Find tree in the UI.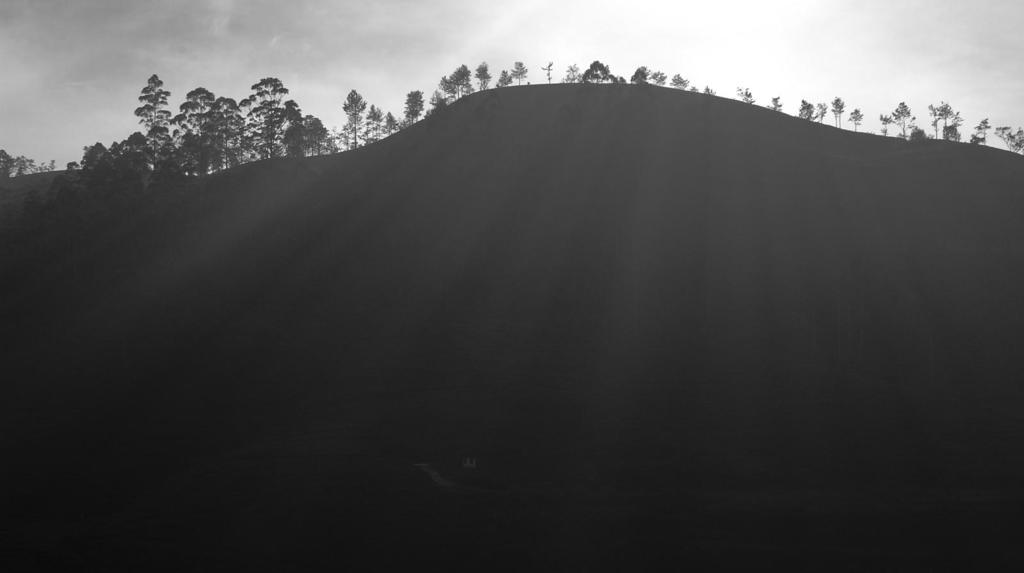
UI element at [509,63,529,88].
